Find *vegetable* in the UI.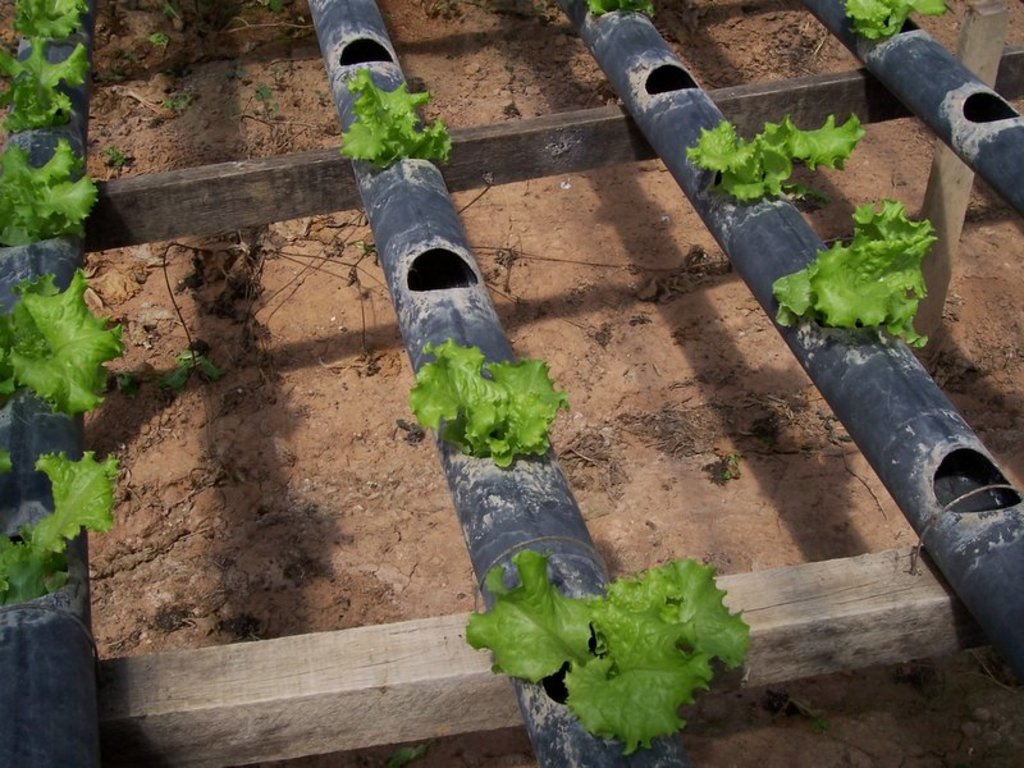
UI element at box=[442, 515, 764, 751].
